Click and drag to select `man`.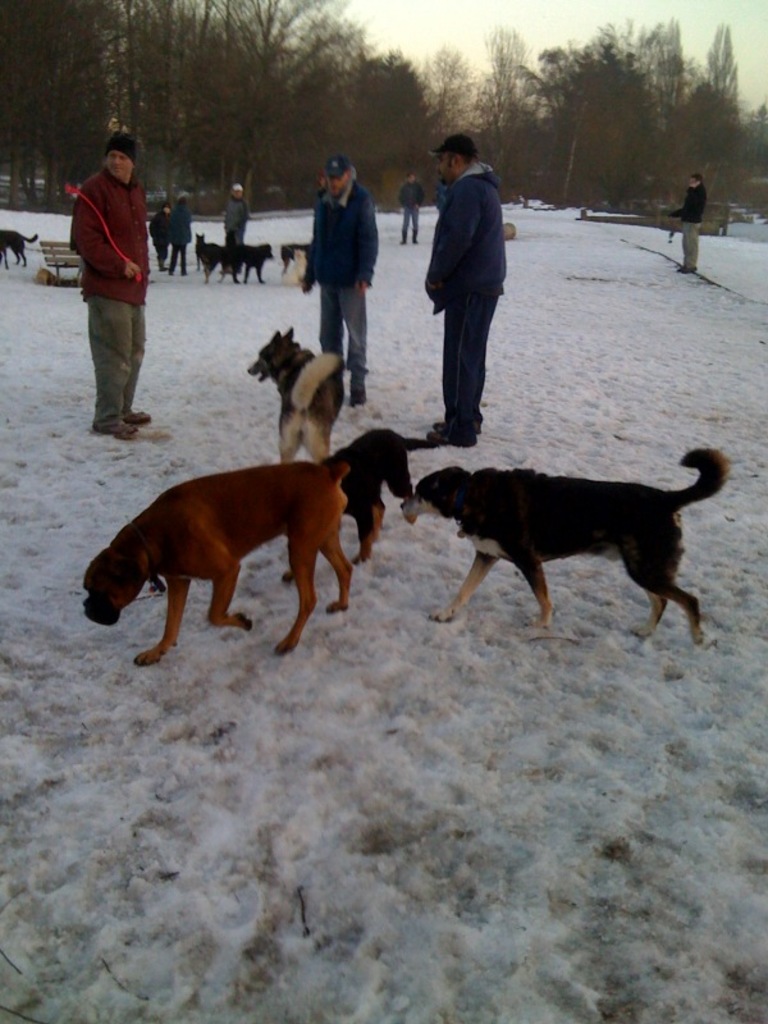
Selection: (293, 156, 385, 406).
